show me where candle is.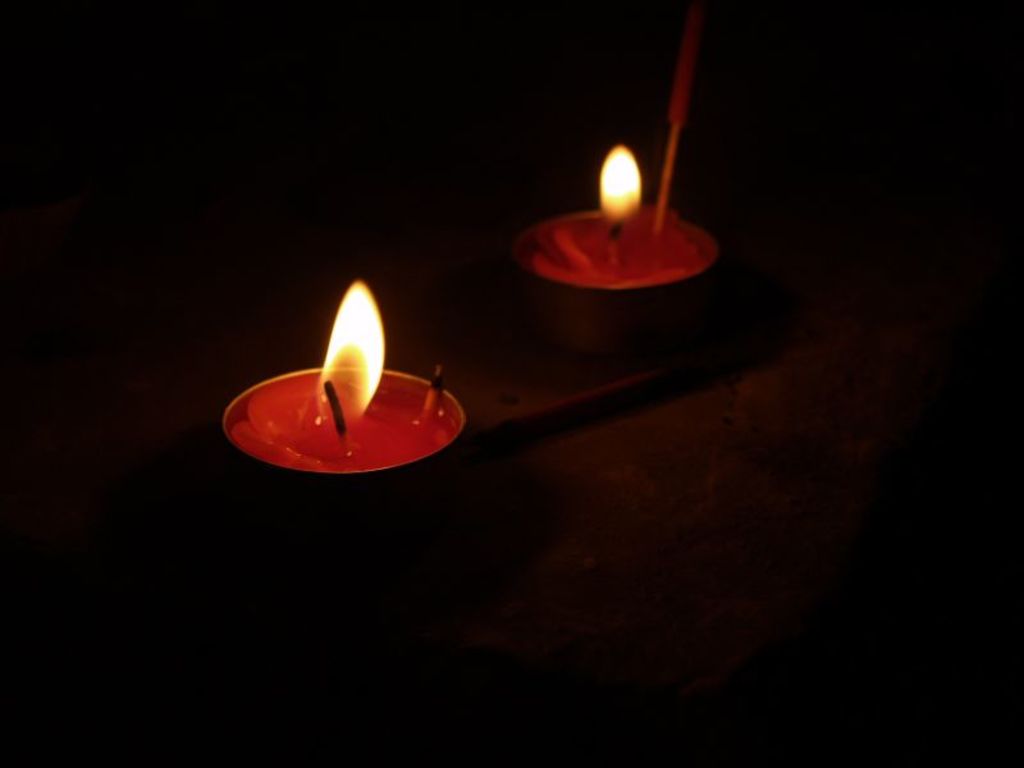
candle is at 516/142/716/293.
